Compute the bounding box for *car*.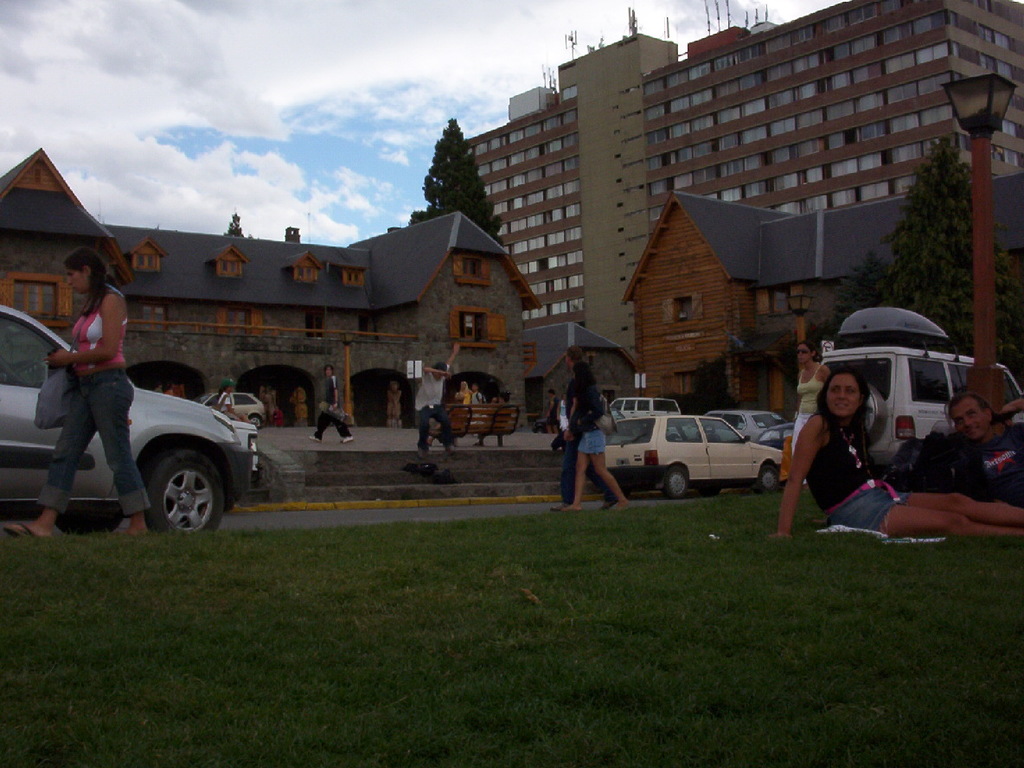
box(710, 404, 786, 433).
